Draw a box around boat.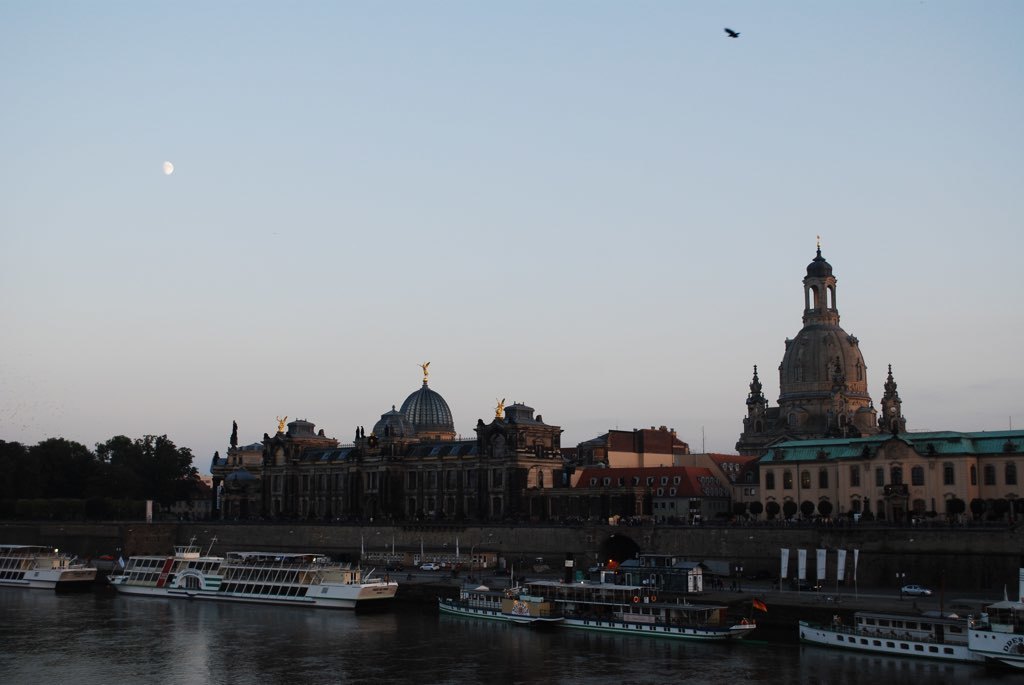
detection(525, 571, 652, 611).
